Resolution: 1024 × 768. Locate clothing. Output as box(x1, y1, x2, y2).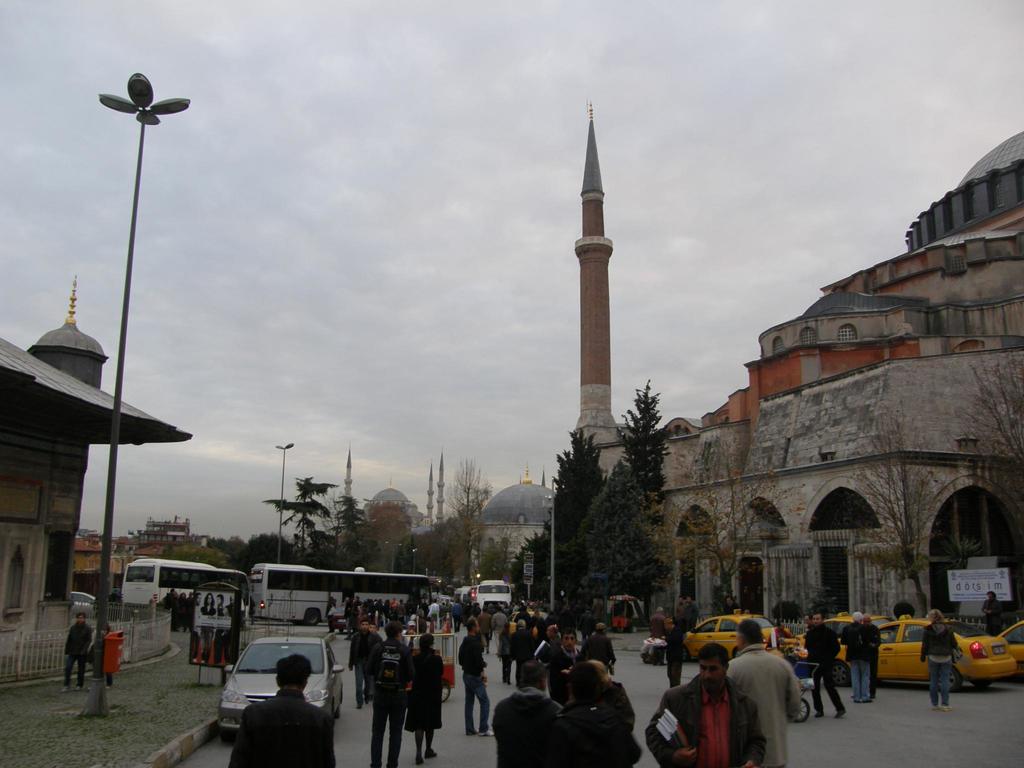
box(200, 605, 216, 617).
